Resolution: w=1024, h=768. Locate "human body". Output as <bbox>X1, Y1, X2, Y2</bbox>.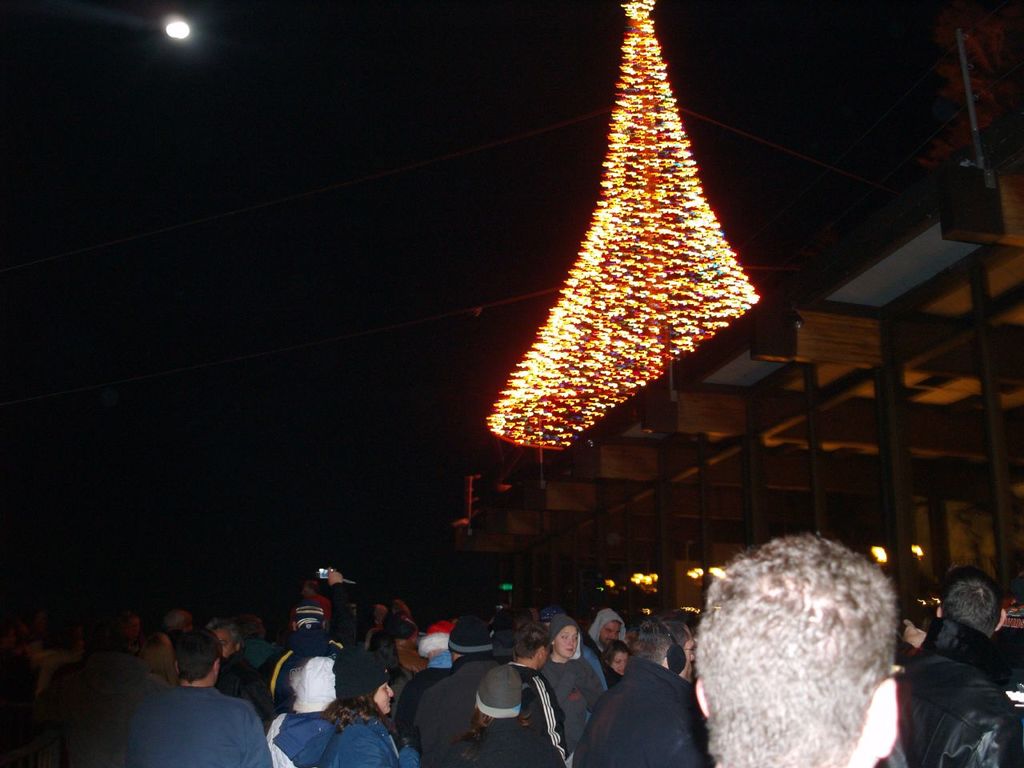
<bbox>419, 605, 491, 745</bbox>.
